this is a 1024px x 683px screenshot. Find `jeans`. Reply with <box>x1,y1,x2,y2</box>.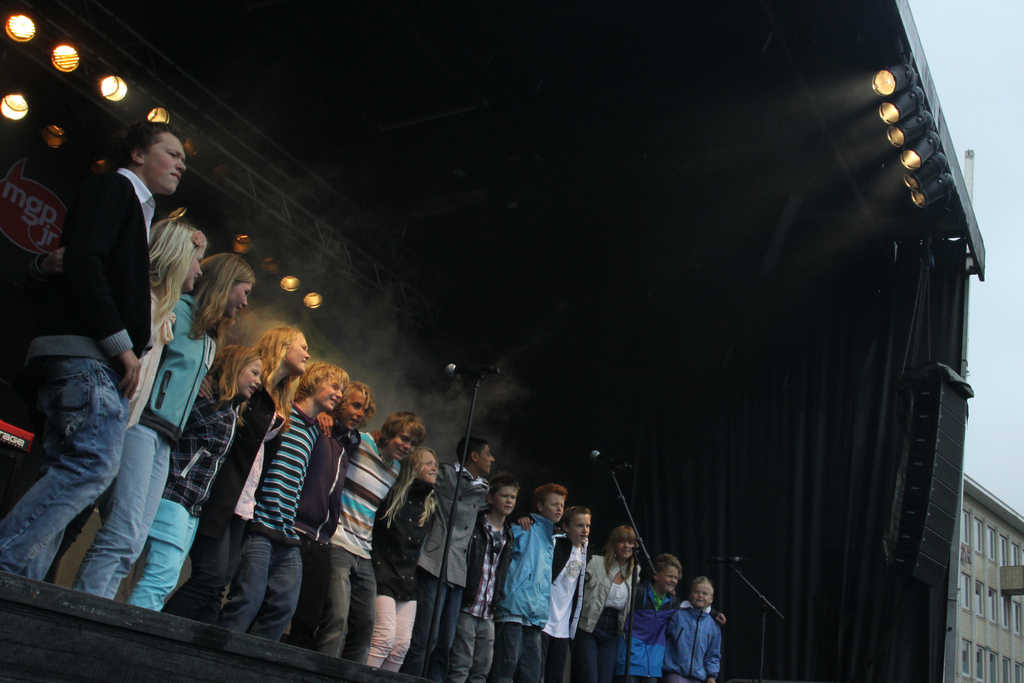
<box>448,613,491,679</box>.
